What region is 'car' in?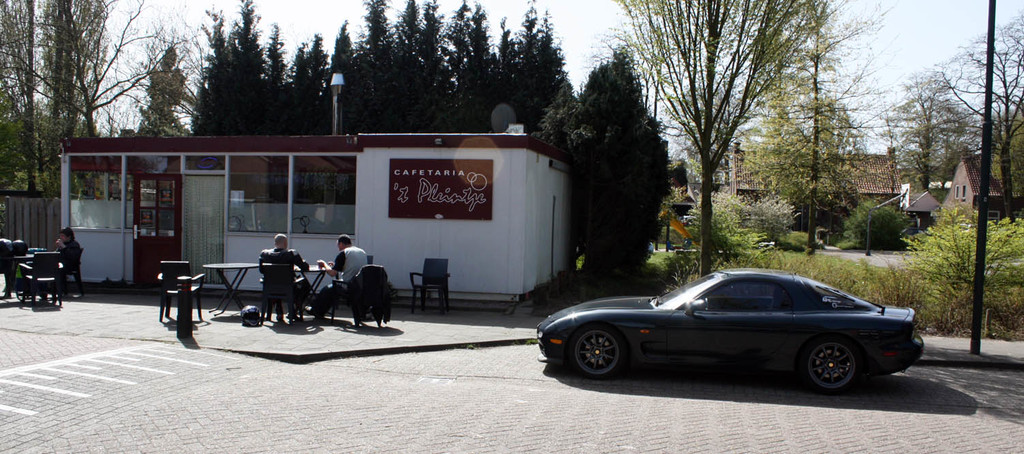
box=[535, 269, 923, 396].
